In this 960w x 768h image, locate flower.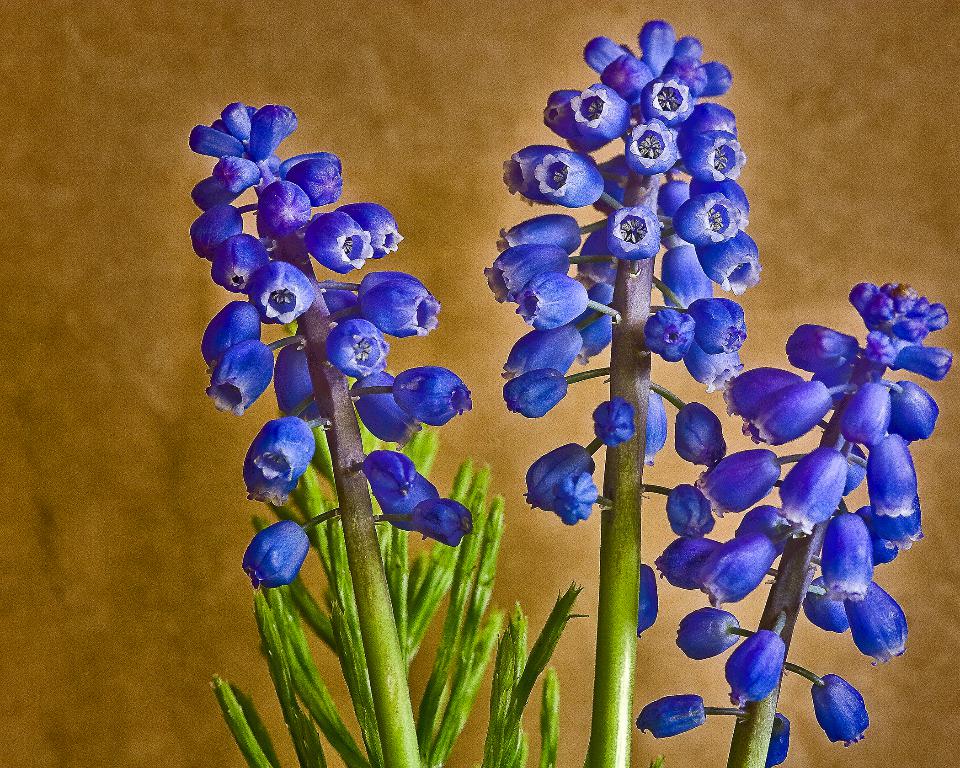
Bounding box: box(777, 448, 847, 535).
